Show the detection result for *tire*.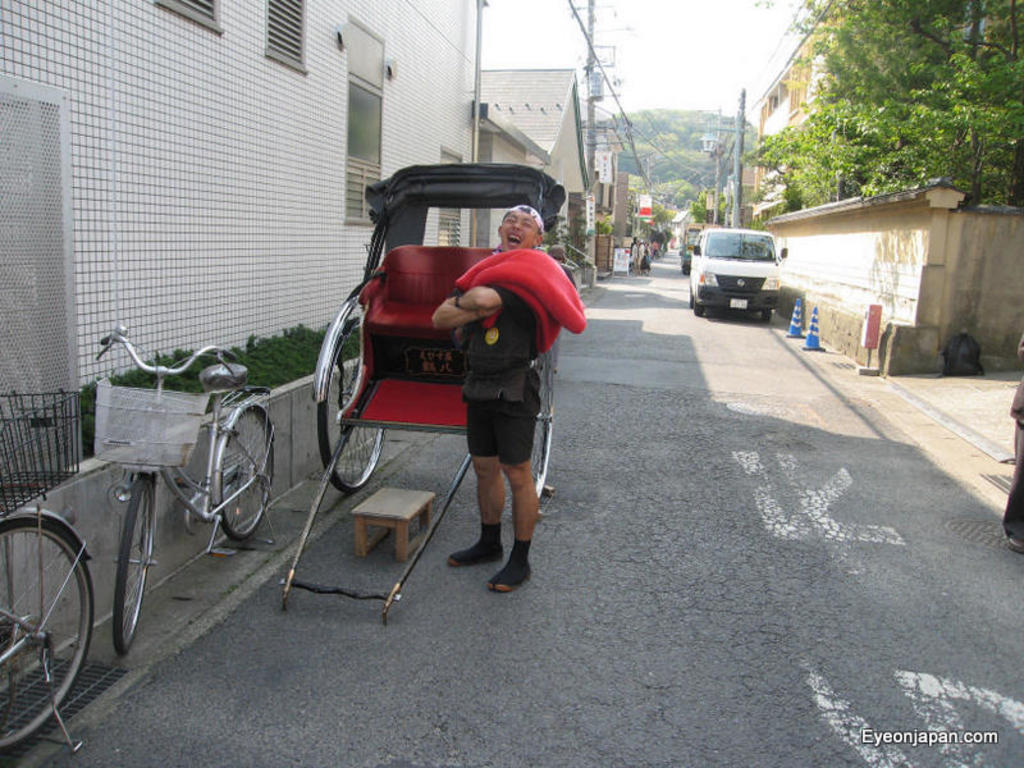
212,411,273,541.
